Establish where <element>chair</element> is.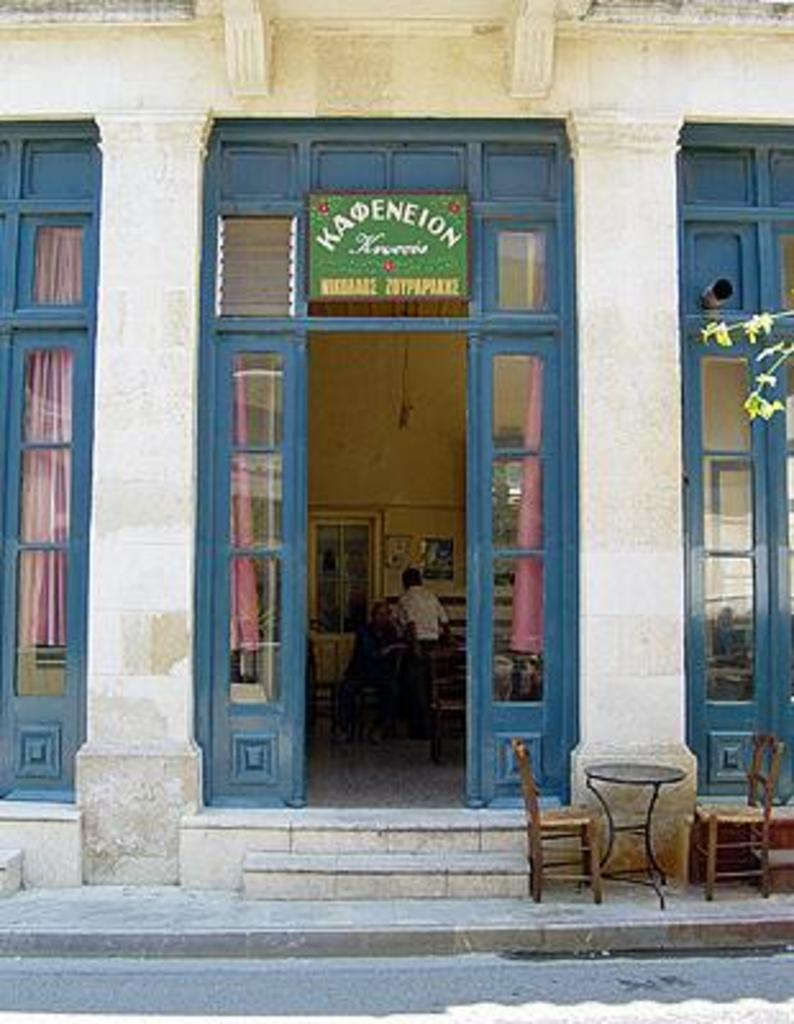
Established at pyautogui.locateOnScreen(517, 742, 607, 909).
